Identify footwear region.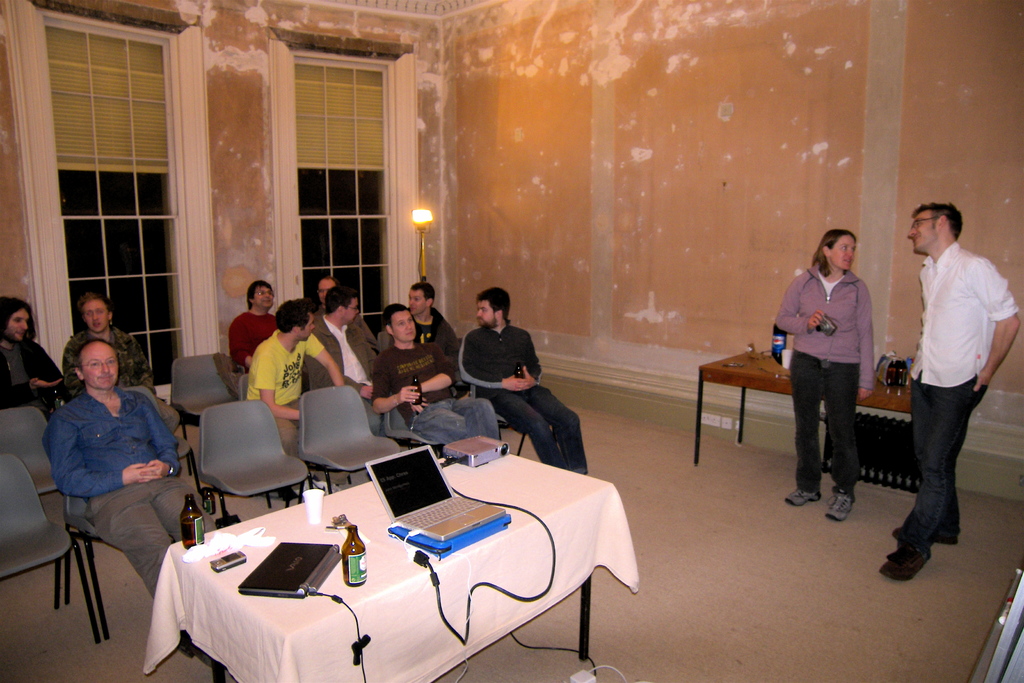
Region: crop(826, 491, 851, 521).
